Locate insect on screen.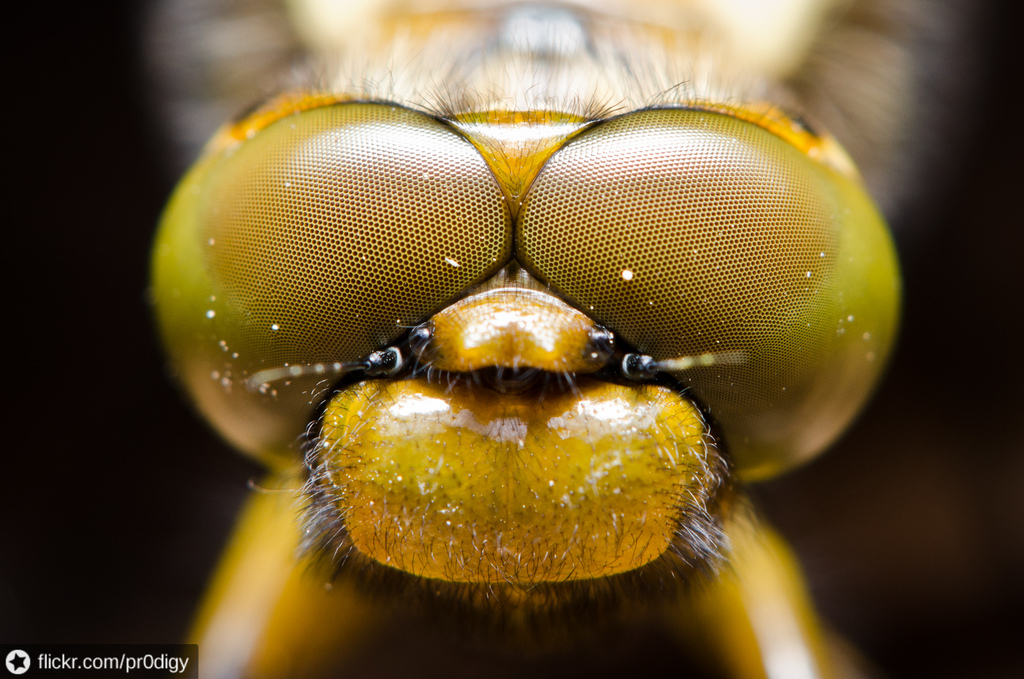
On screen at <region>138, 0, 980, 678</region>.
